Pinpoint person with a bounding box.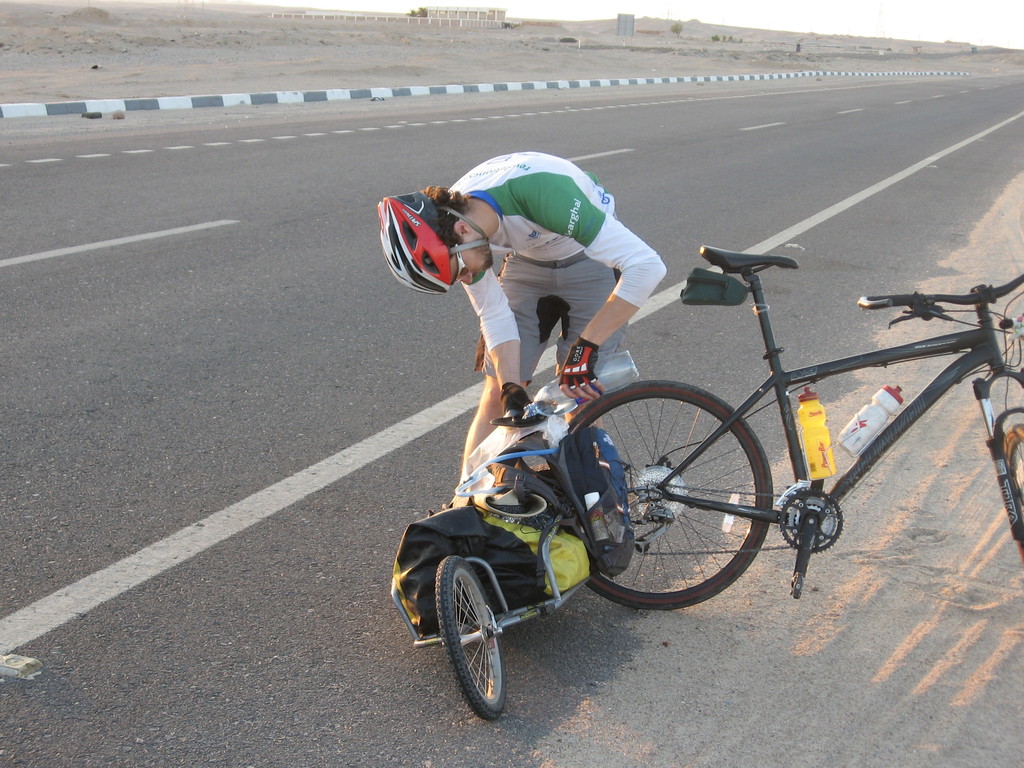
[x1=374, y1=152, x2=664, y2=513].
